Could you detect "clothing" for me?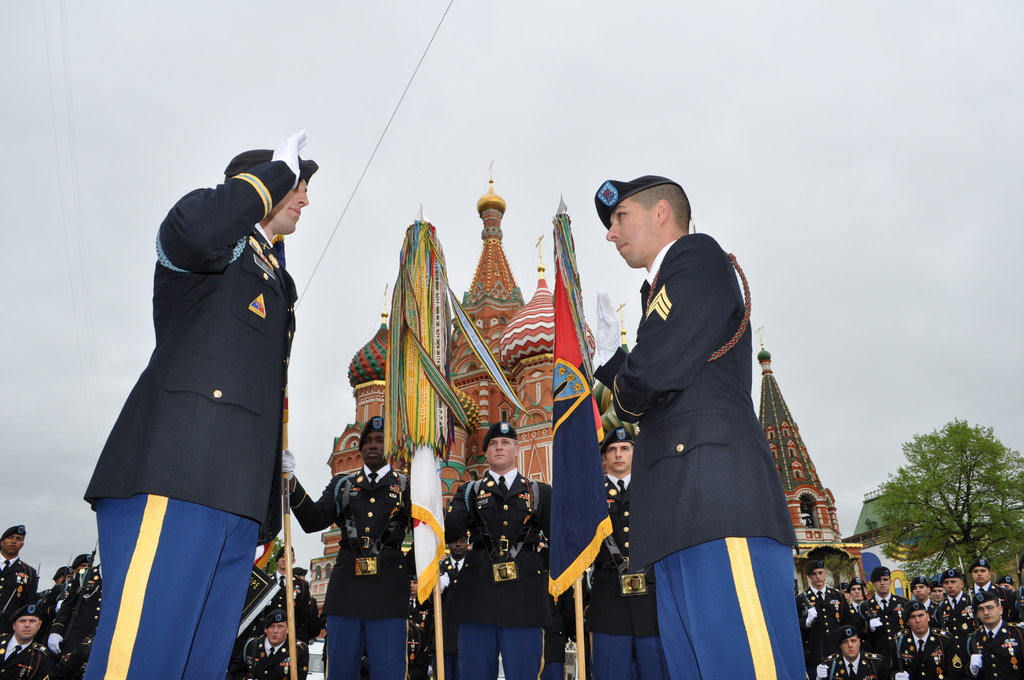
Detection result: left=441, top=471, right=554, bottom=679.
